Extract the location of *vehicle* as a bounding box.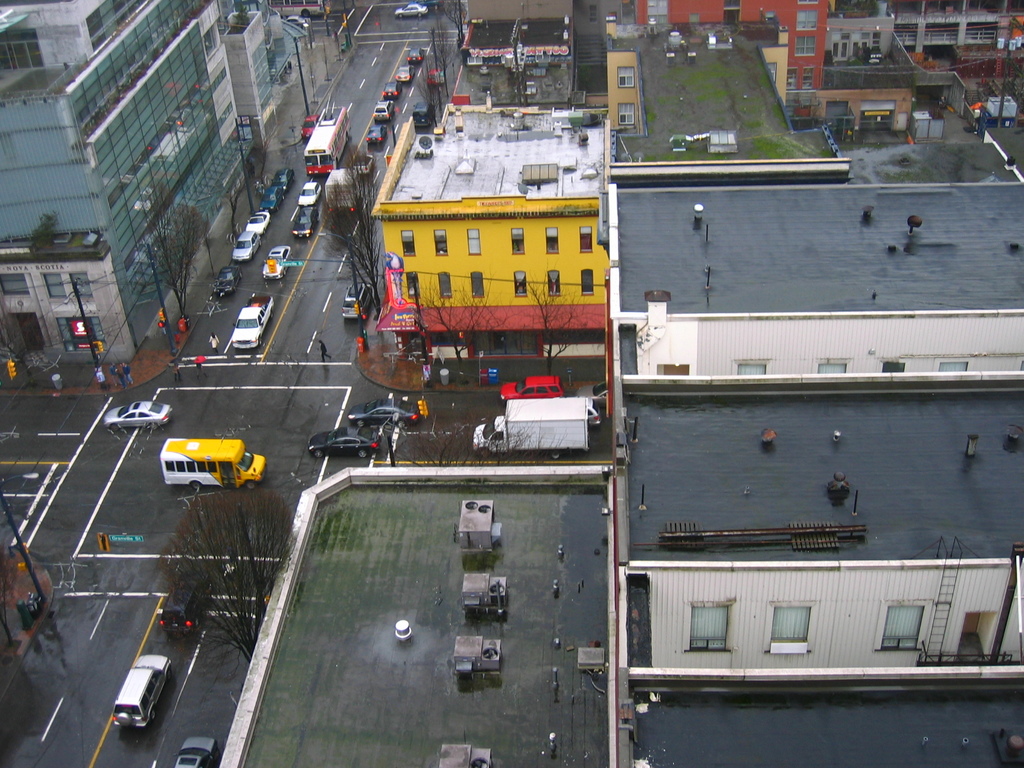
x1=232, y1=291, x2=279, y2=353.
